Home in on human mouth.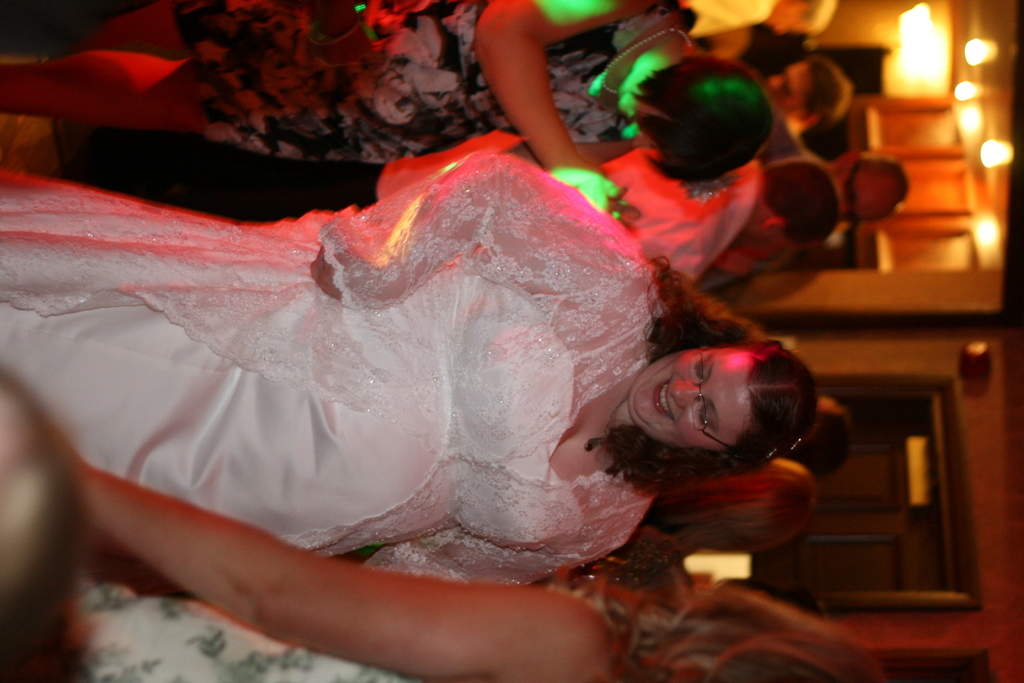
Homed in at {"x1": 654, "y1": 375, "x2": 676, "y2": 424}.
